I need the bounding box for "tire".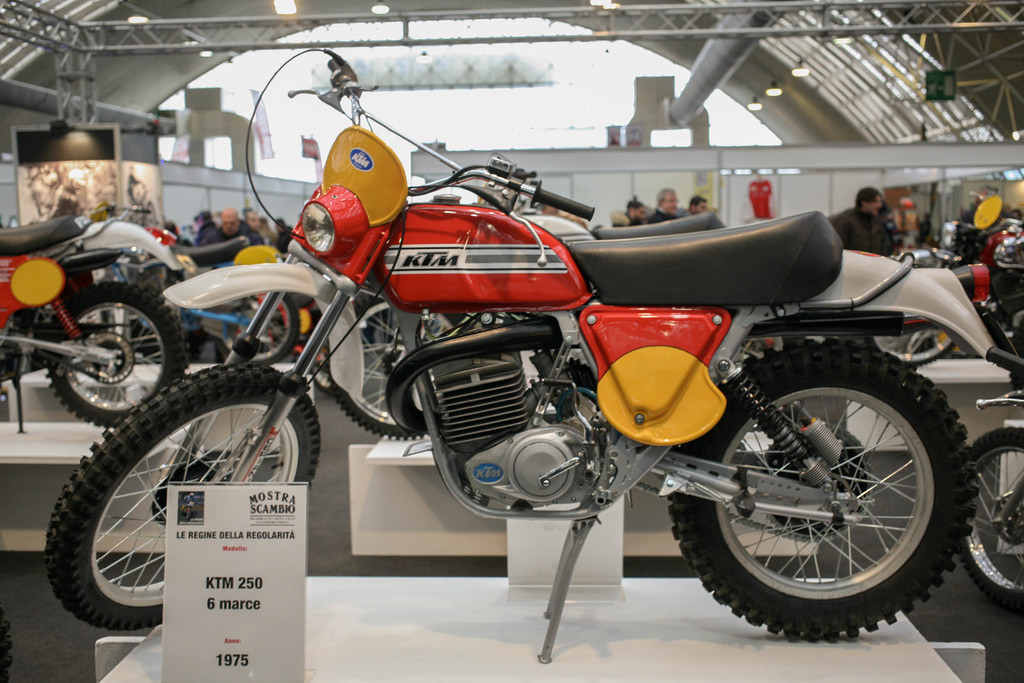
Here it is: select_region(45, 275, 200, 429).
